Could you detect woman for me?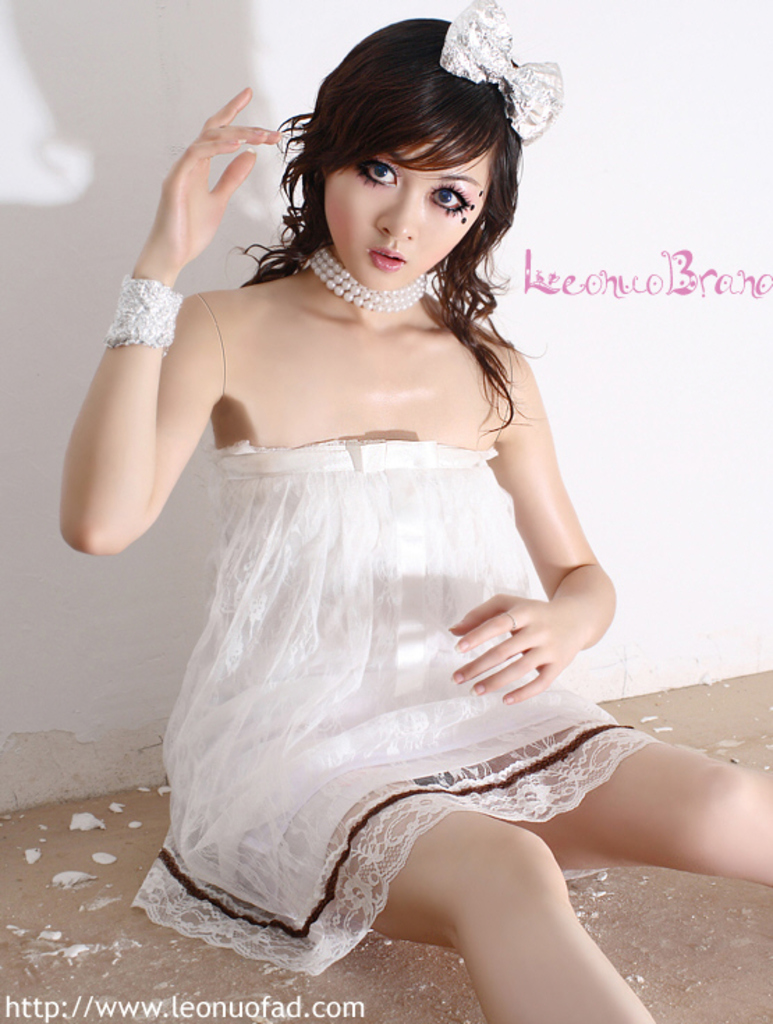
Detection result: l=63, t=18, r=667, b=992.
